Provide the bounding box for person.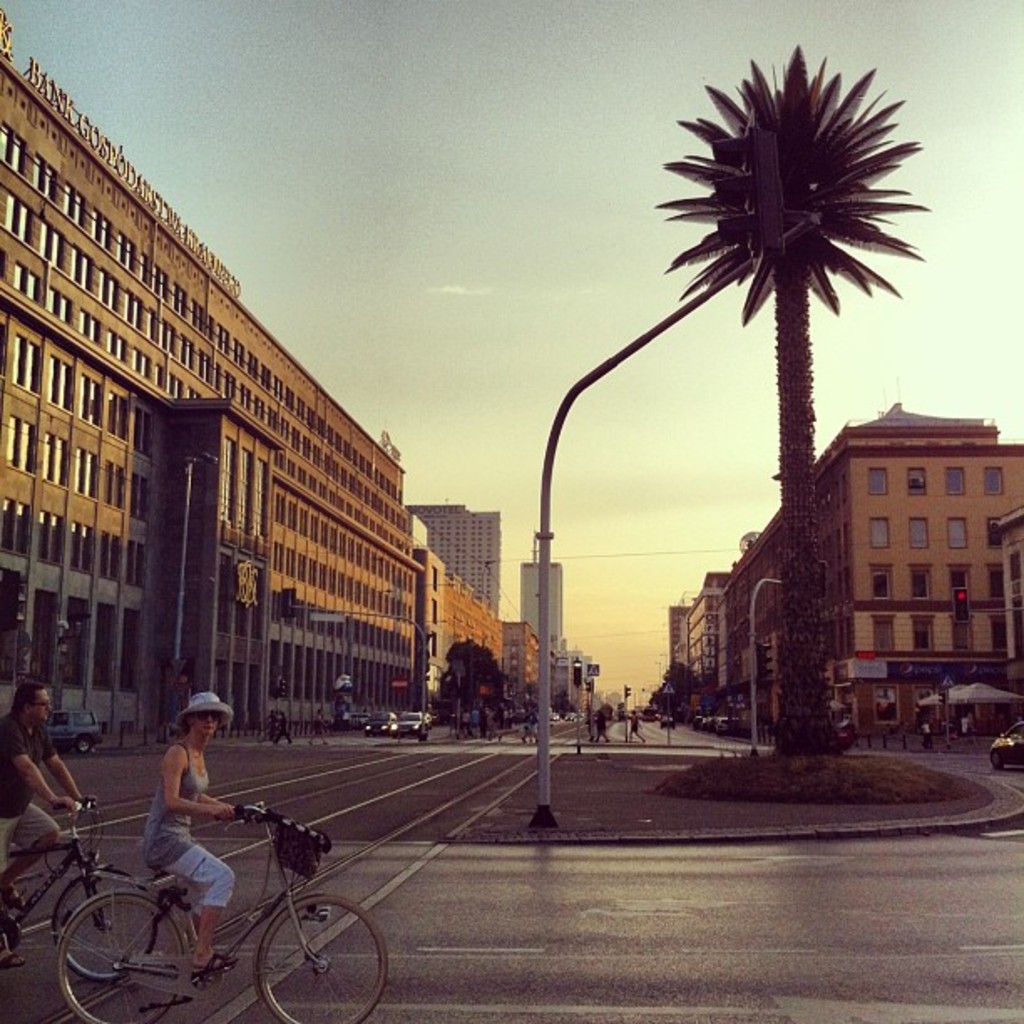
select_region(0, 678, 65, 979).
